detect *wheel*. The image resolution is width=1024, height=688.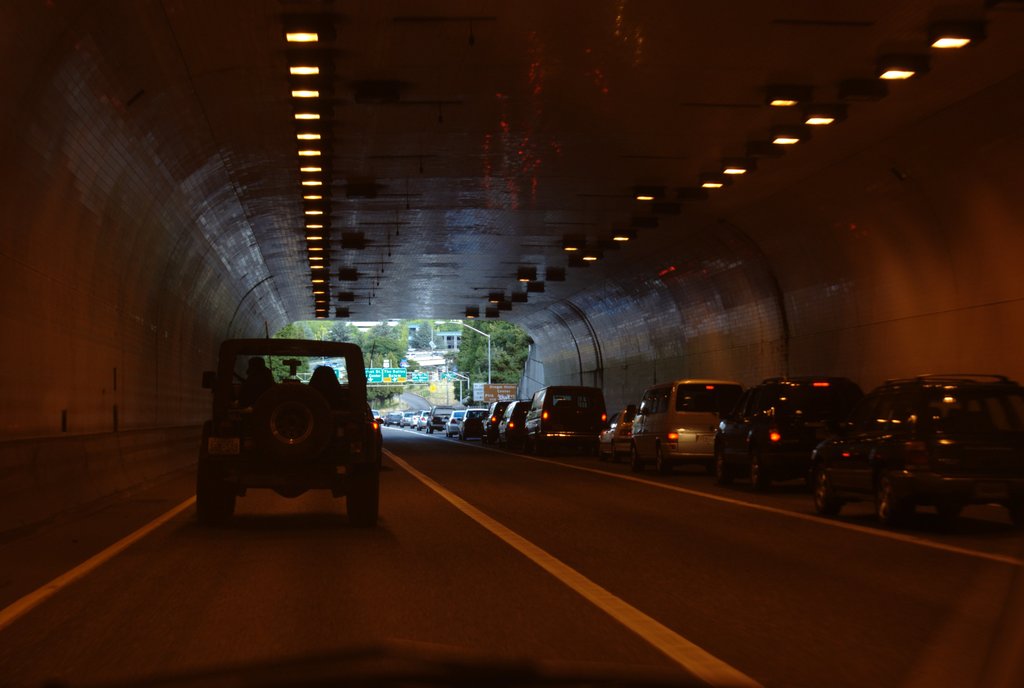
(196,449,236,526).
